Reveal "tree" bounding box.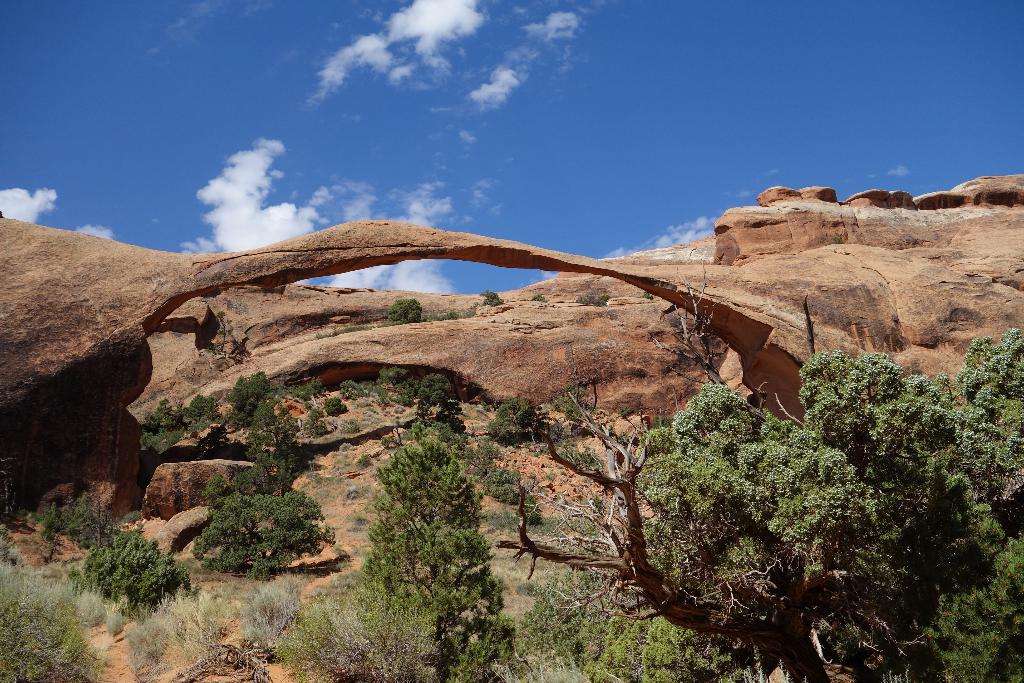
Revealed: {"x1": 40, "y1": 494, "x2": 129, "y2": 549}.
